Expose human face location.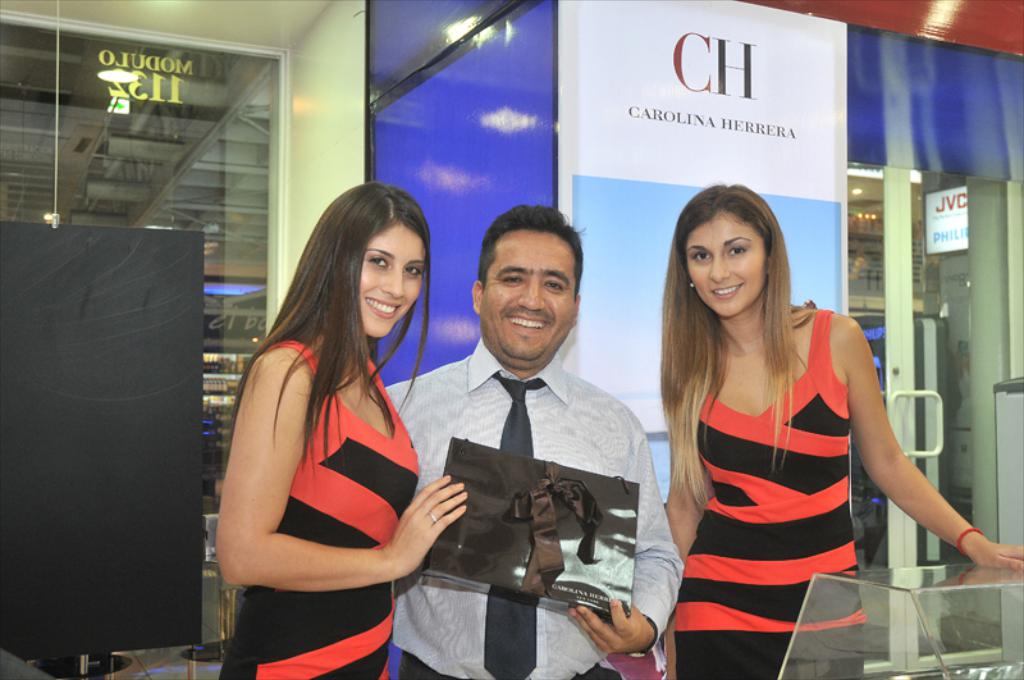
Exposed at [483, 229, 580, 365].
